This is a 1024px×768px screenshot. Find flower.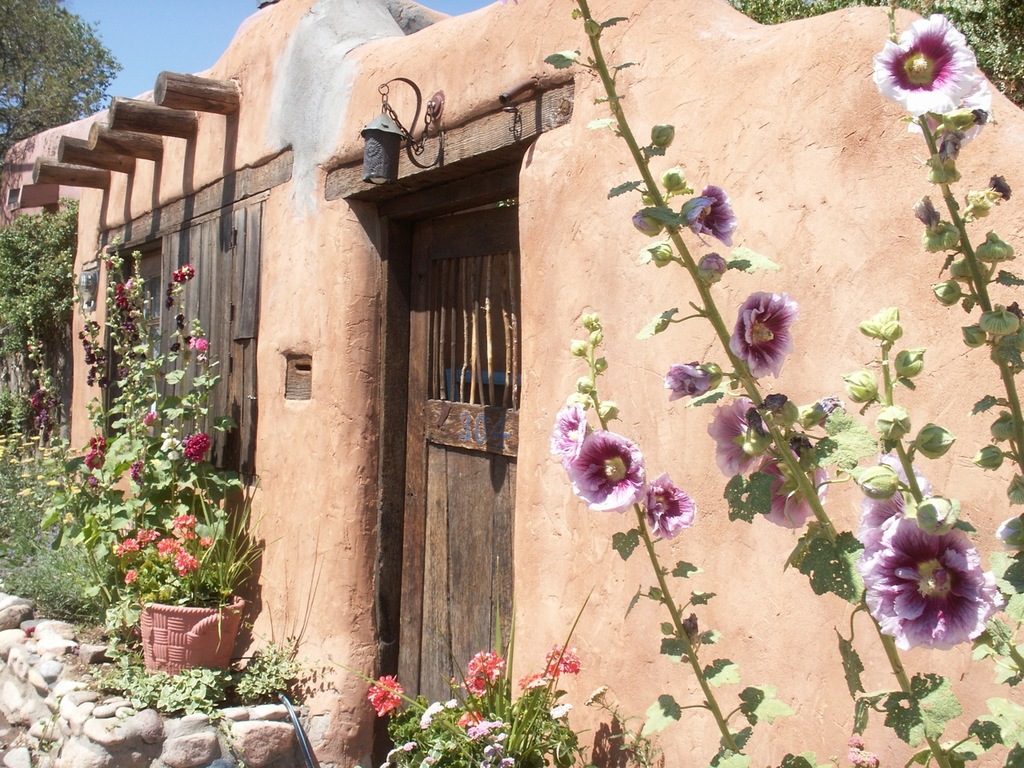
Bounding box: <box>987,412,1023,442</box>.
